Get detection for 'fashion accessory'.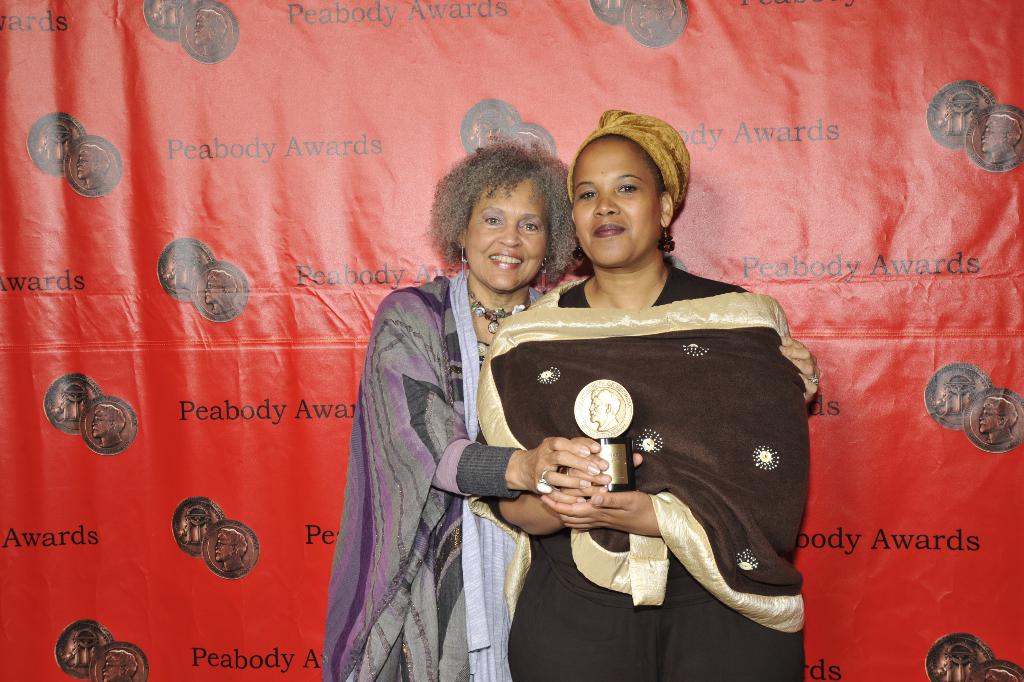
Detection: box(467, 288, 532, 340).
